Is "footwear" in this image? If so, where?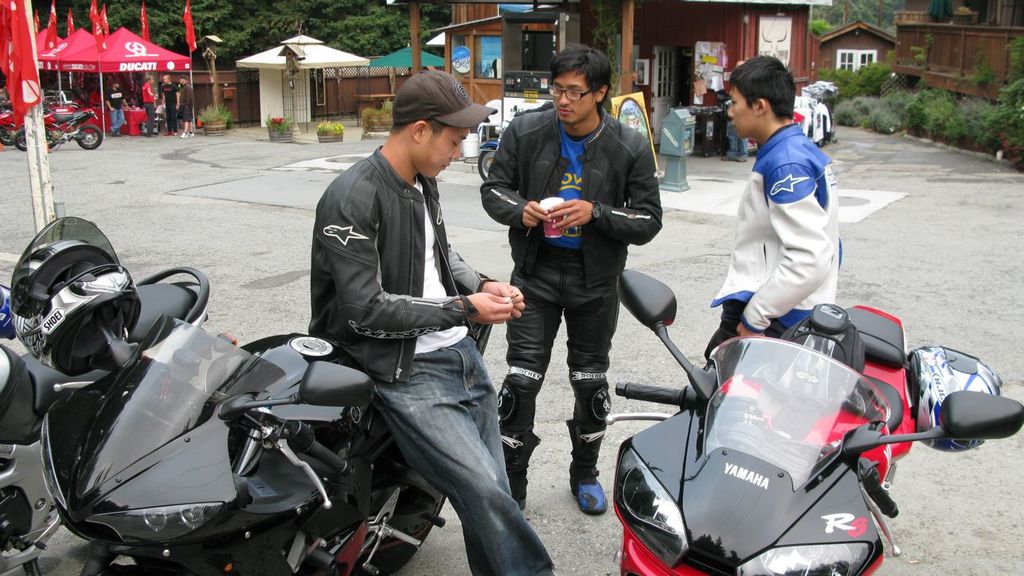
Yes, at BBox(110, 131, 121, 138).
